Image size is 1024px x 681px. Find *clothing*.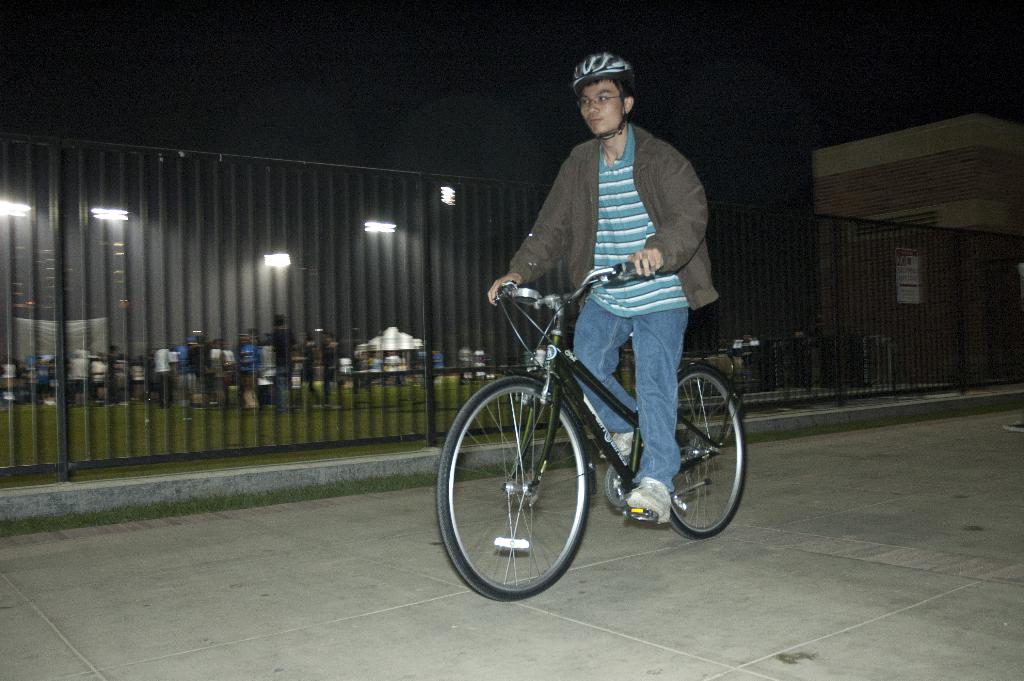
(470, 107, 733, 468).
